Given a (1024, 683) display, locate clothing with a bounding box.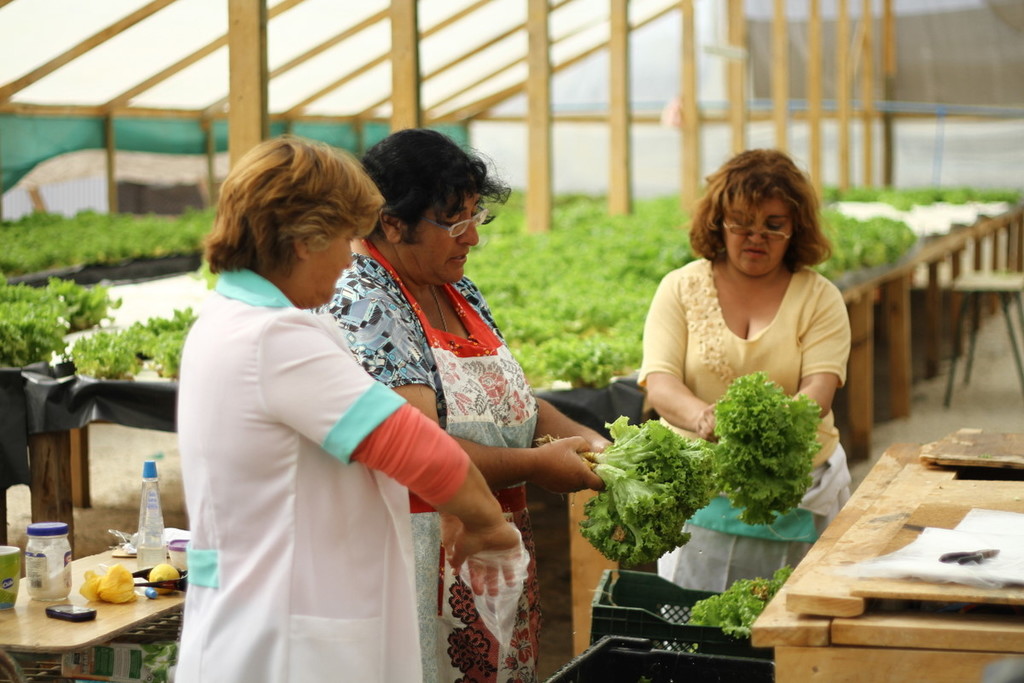
Located: 643 260 845 597.
